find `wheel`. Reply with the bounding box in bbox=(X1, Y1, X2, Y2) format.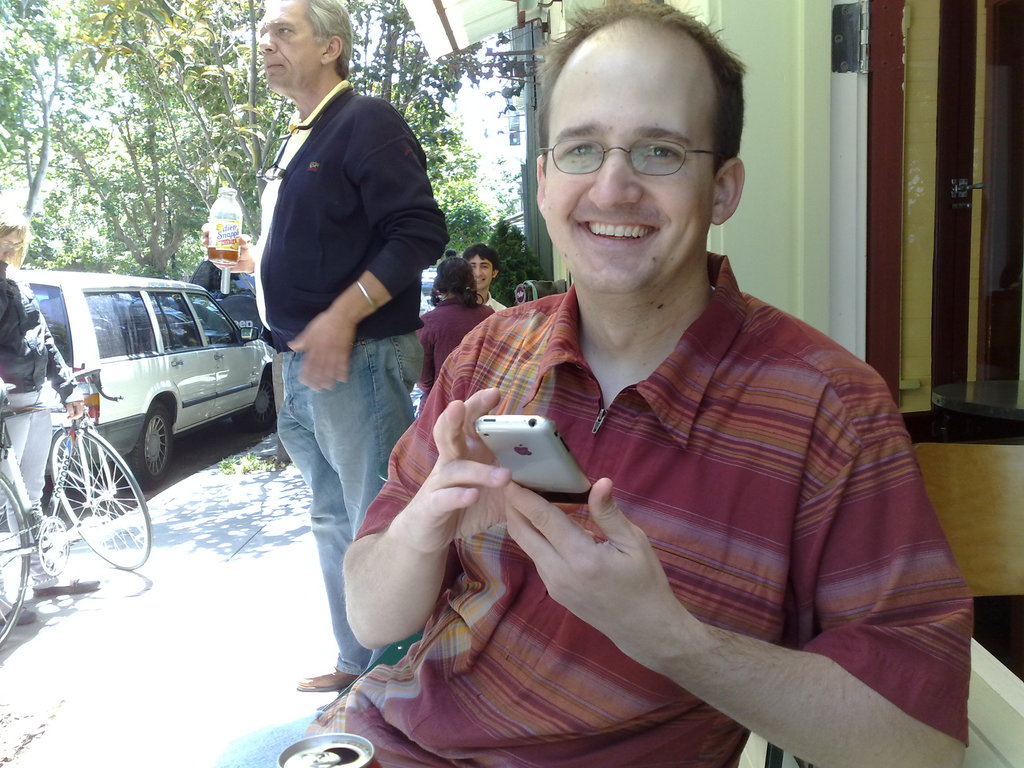
bbox=(0, 471, 33, 653).
